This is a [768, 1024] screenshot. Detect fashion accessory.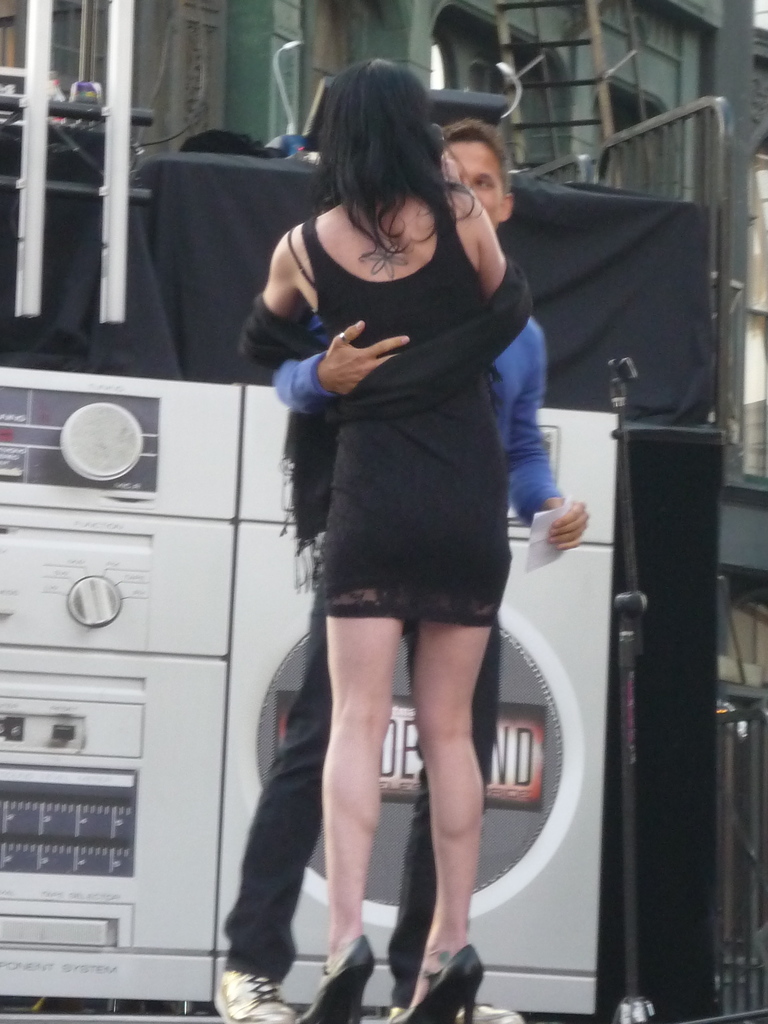
(214, 968, 296, 1023).
